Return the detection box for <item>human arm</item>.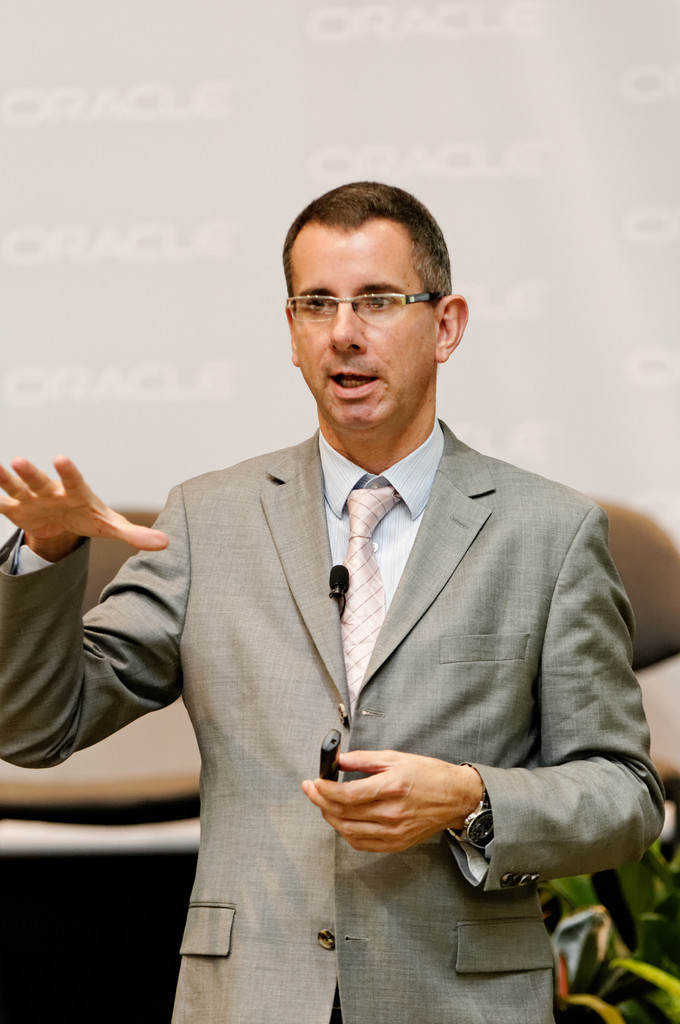
x1=18 y1=524 x2=165 y2=760.
